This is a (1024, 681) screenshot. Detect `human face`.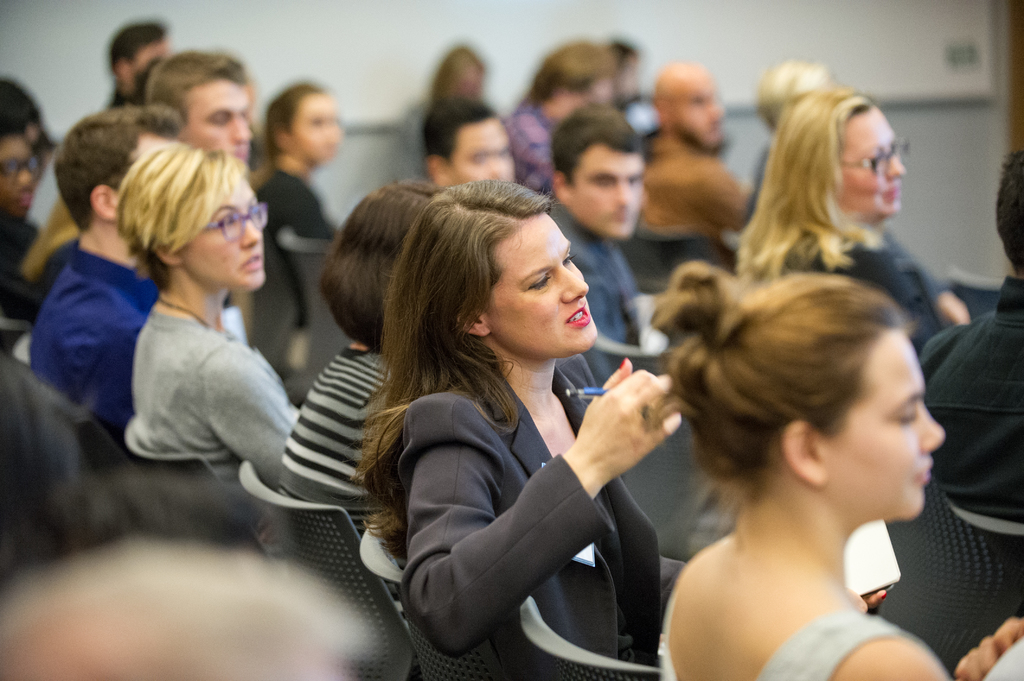
region(182, 79, 254, 159).
